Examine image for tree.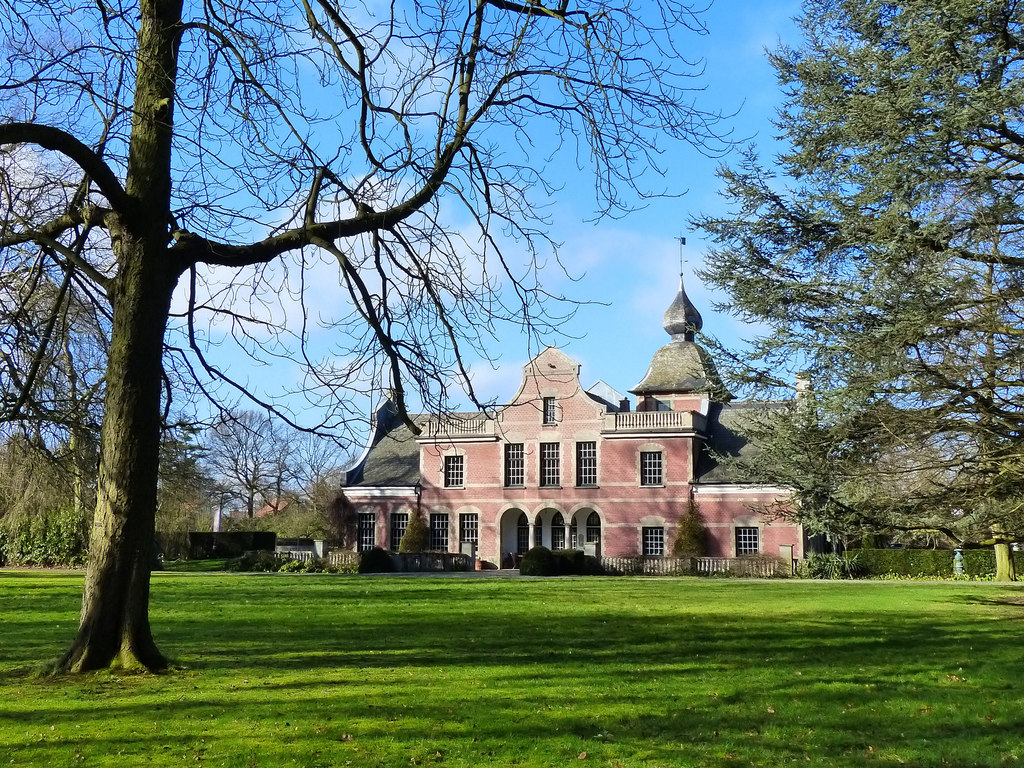
Examination result: [left=723, top=20, right=1007, bottom=598].
